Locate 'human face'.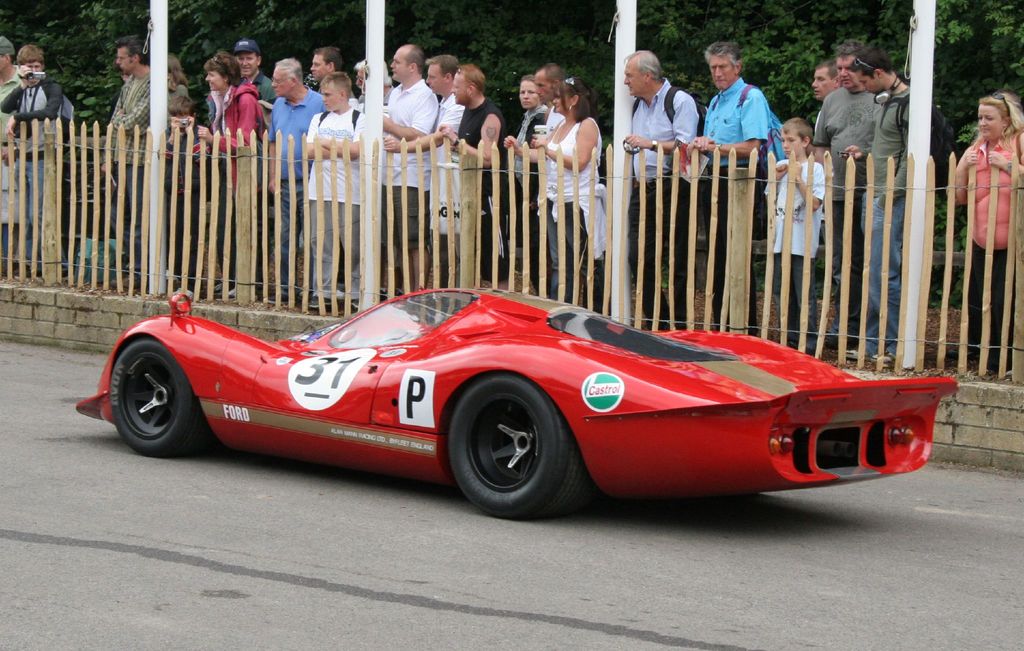
Bounding box: detection(355, 68, 365, 89).
